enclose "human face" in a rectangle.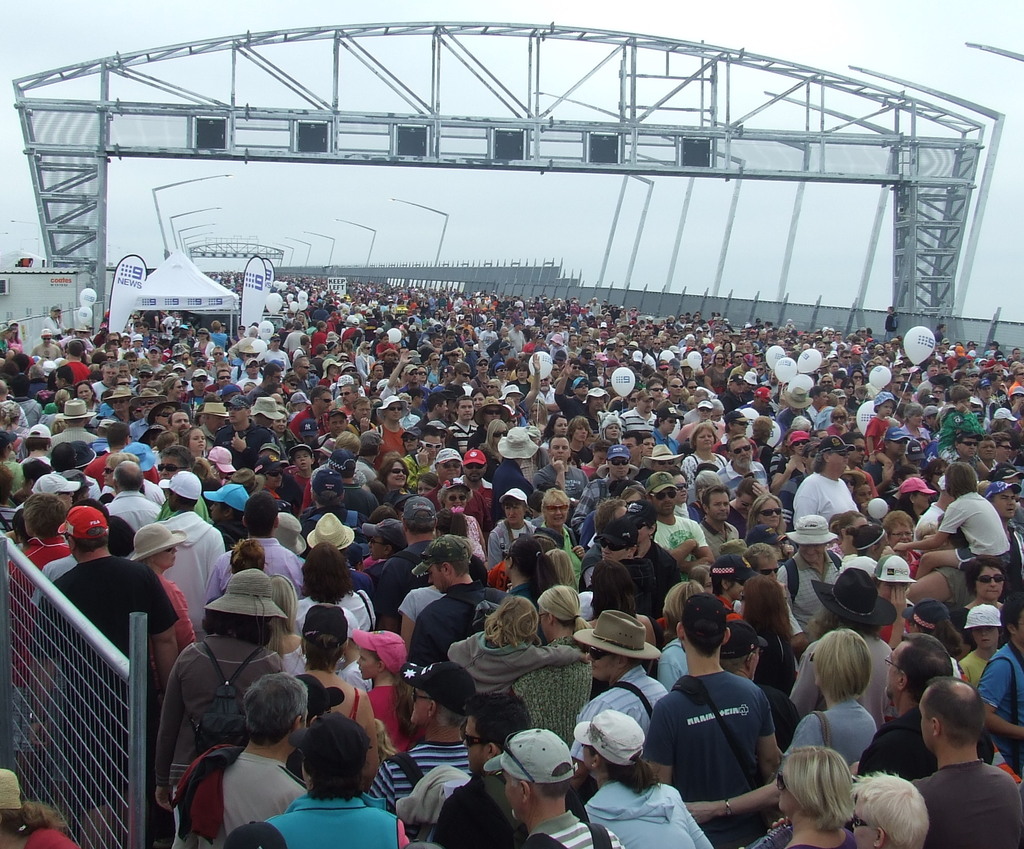
[left=759, top=502, right=779, bottom=528].
